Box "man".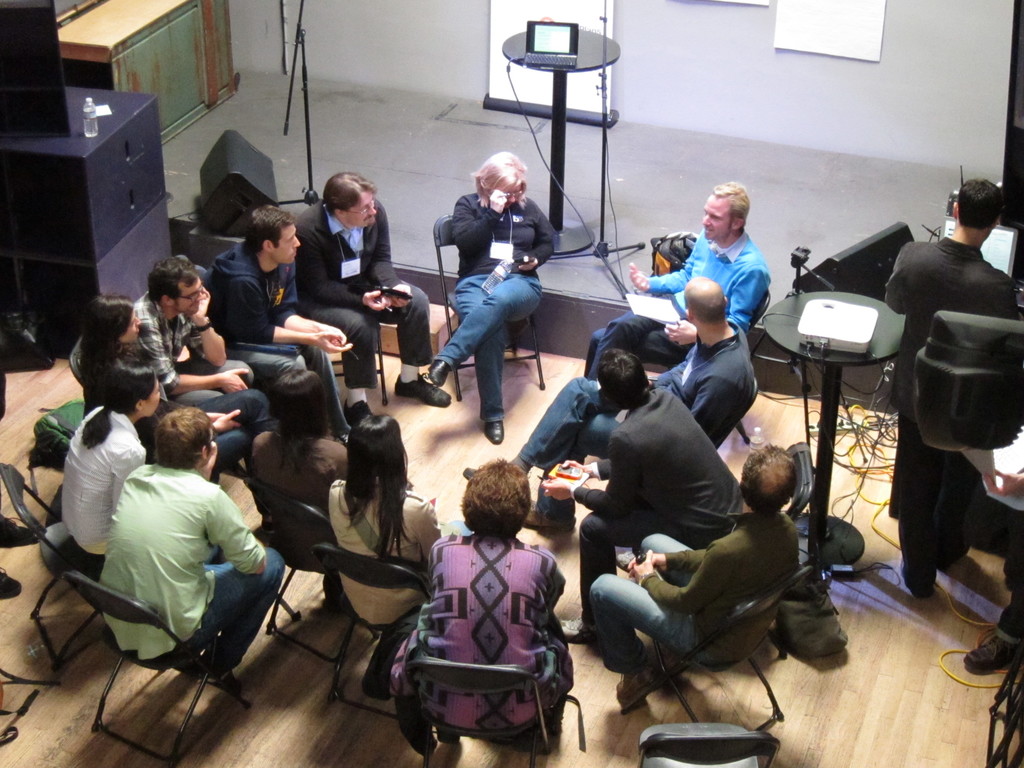
(x1=58, y1=405, x2=291, y2=717).
